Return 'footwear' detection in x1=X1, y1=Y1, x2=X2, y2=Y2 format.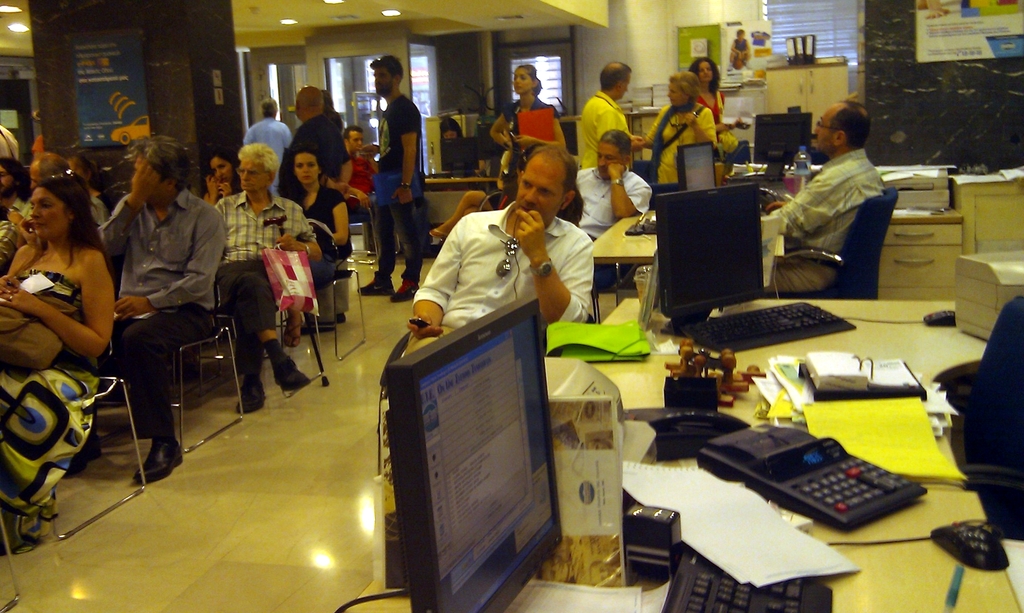
x1=282, y1=315, x2=302, y2=348.
